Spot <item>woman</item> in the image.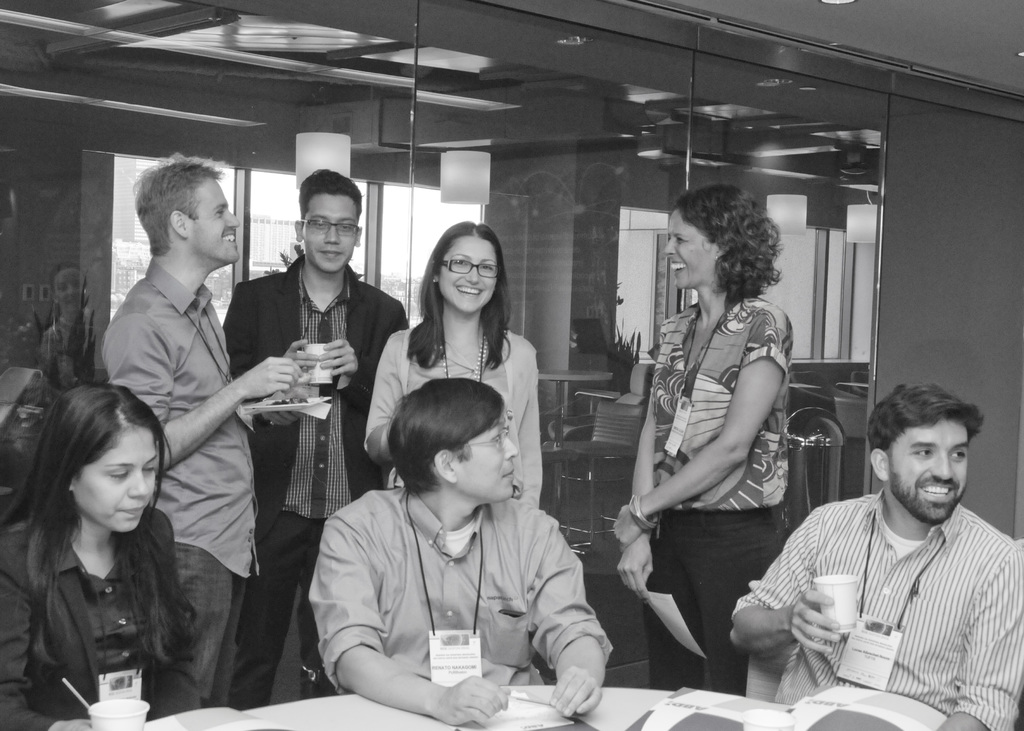
<item>woman</item> found at [x1=0, y1=387, x2=207, y2=730].
